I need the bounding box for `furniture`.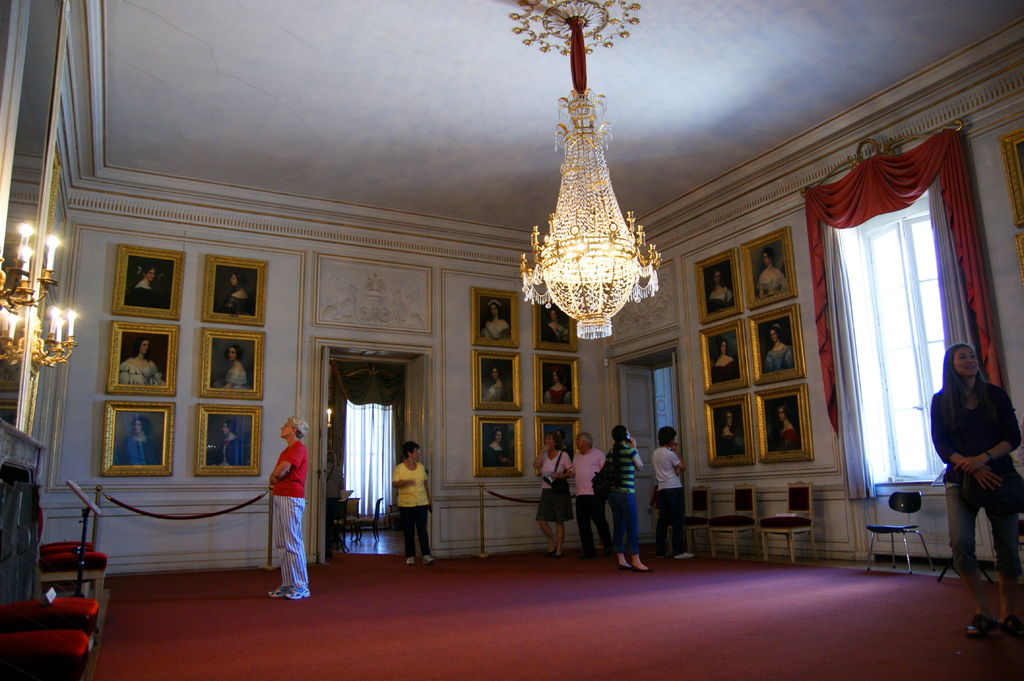
Here it is: box(863, 490, 934, 575).
